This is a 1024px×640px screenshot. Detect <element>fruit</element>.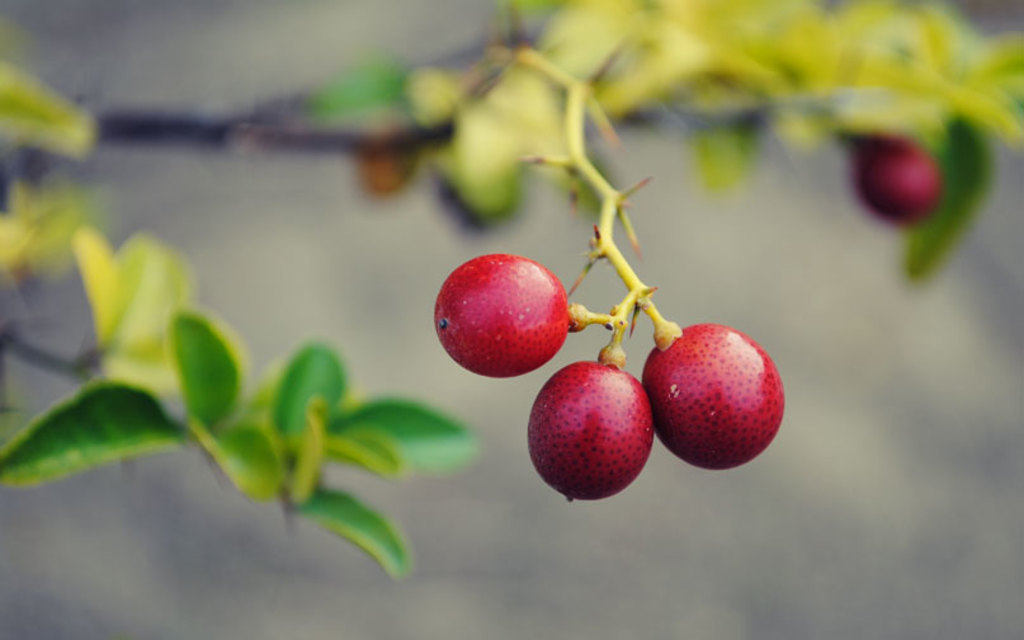
<bbox>853, 131, 942, 225</bbox>.
